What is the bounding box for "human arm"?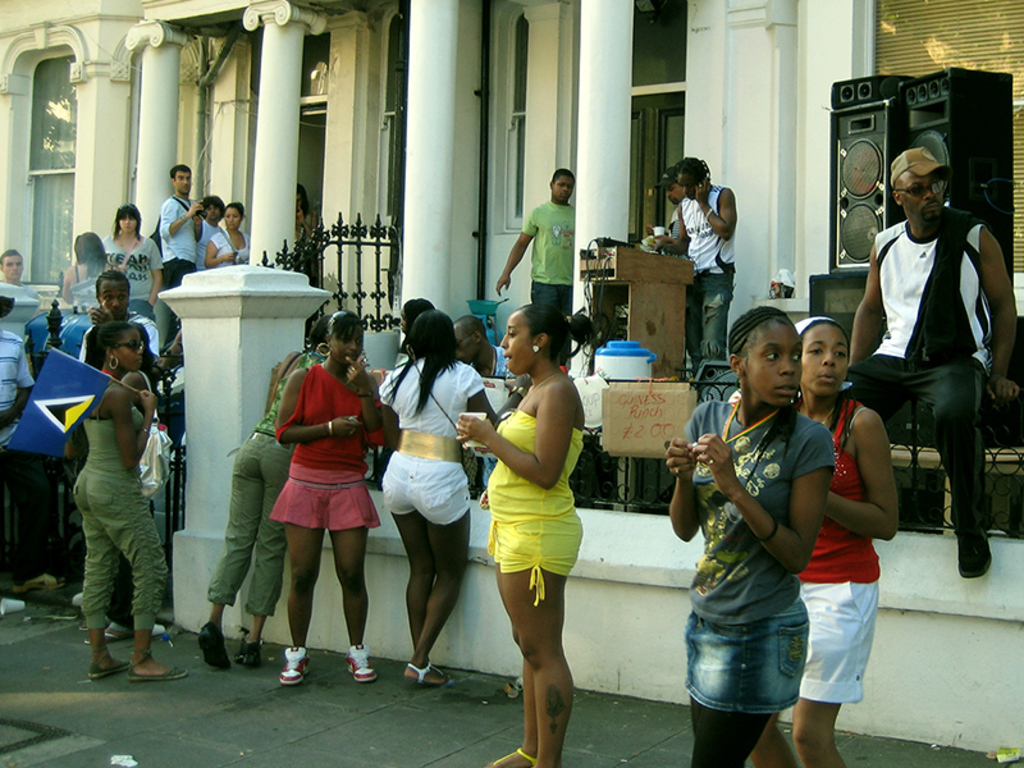
rect(664, 408, 714, 539).
